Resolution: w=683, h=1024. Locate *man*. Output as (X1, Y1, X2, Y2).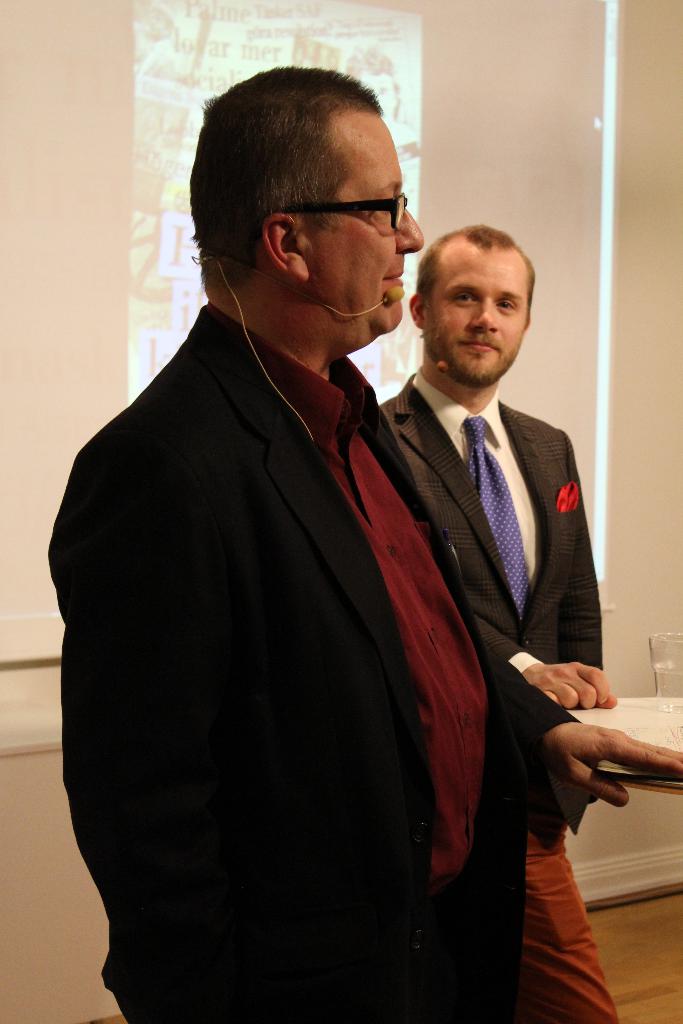
(376, 224, 629, 1023).
